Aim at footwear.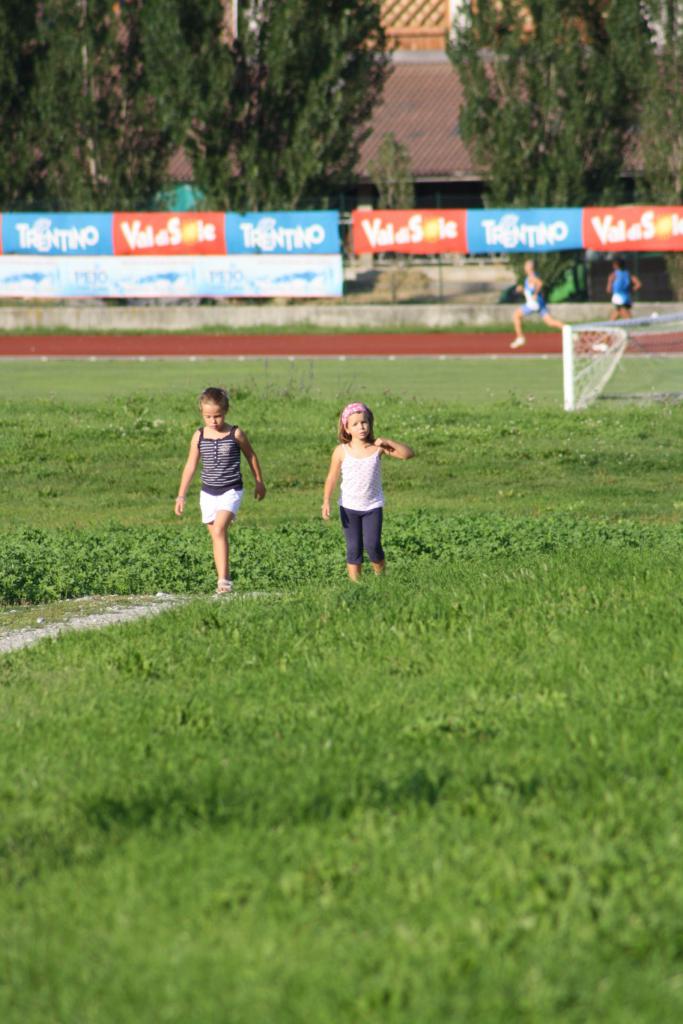
Aimed at detection(213, 577, 230, 602).
